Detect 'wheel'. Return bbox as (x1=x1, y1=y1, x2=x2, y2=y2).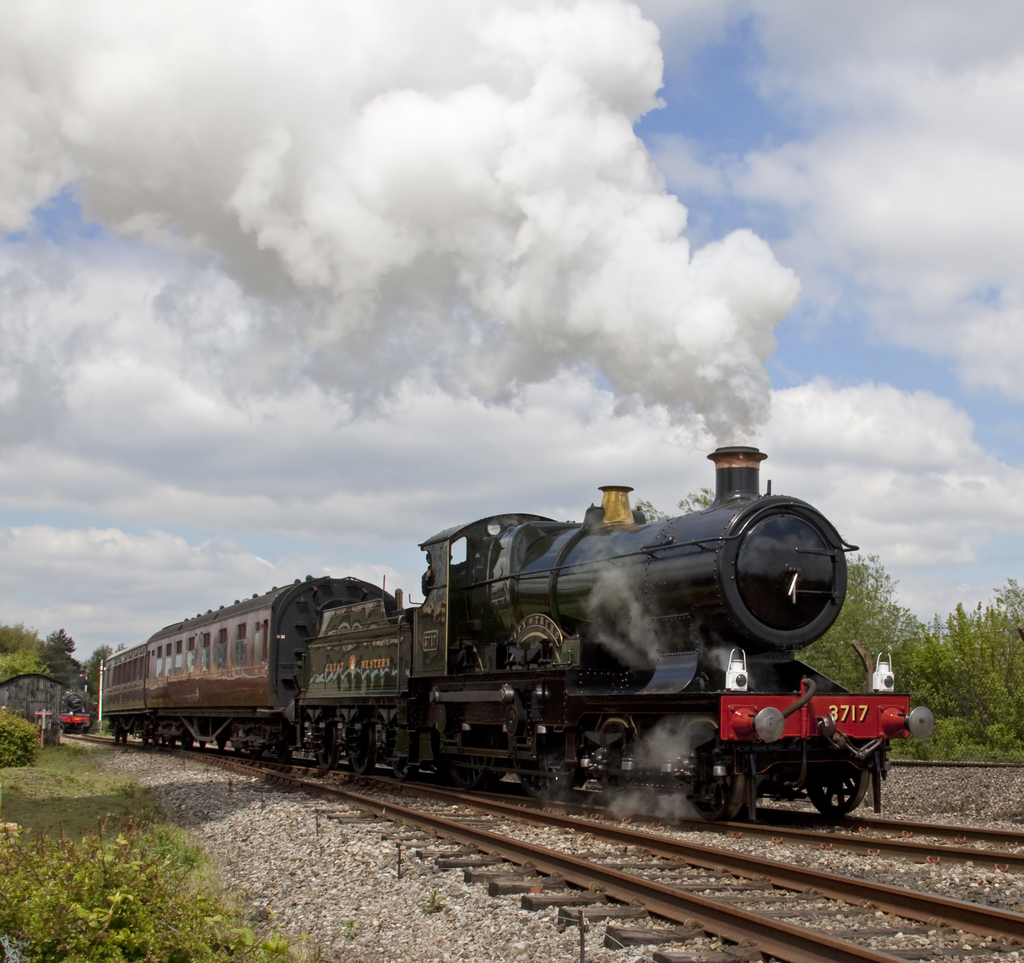
(x1=199, y1=742, x2=205, y2=749).
